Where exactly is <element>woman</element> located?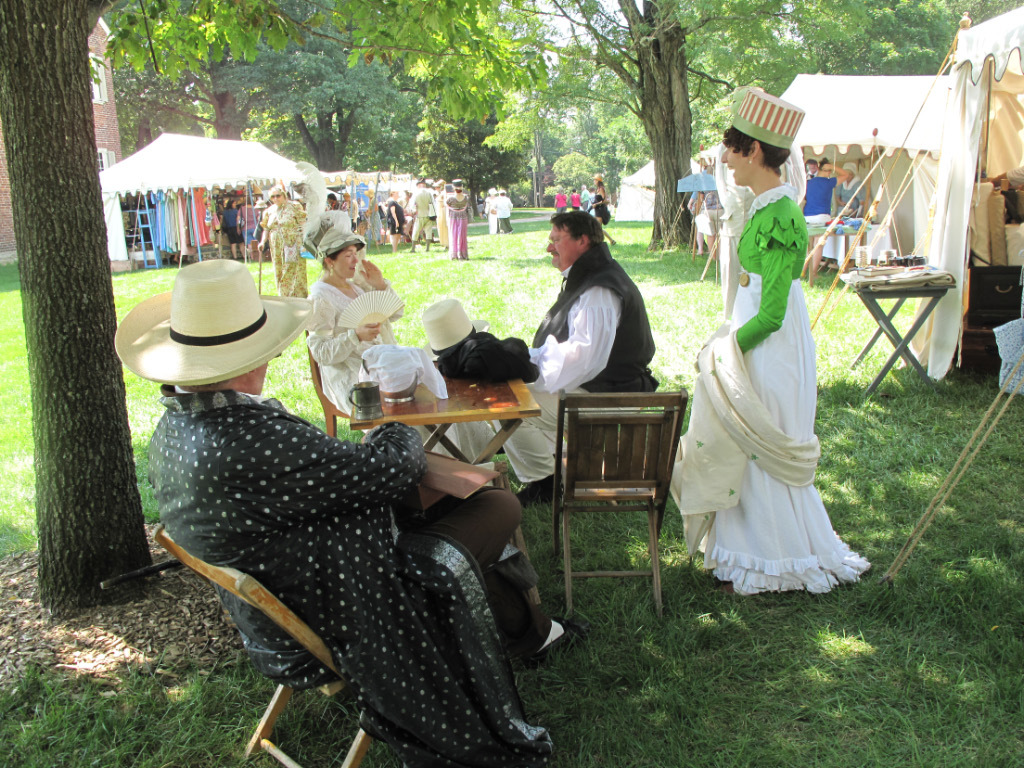
Its bounding box is {"left": 584, "top": 171, "right": 620, "bottom": 245}.
